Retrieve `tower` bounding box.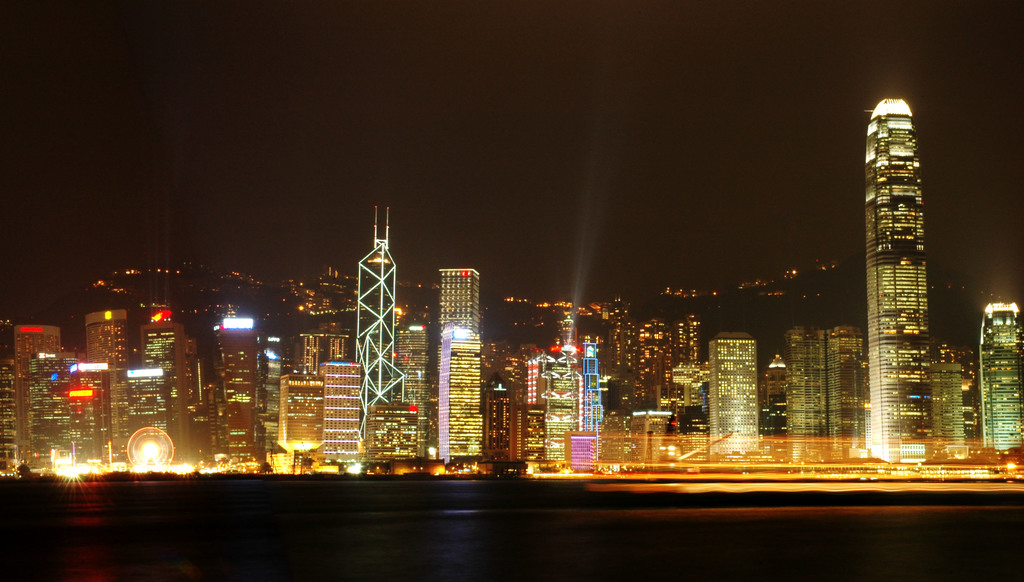
Bounding box: region(212, 301, 270, 474).
